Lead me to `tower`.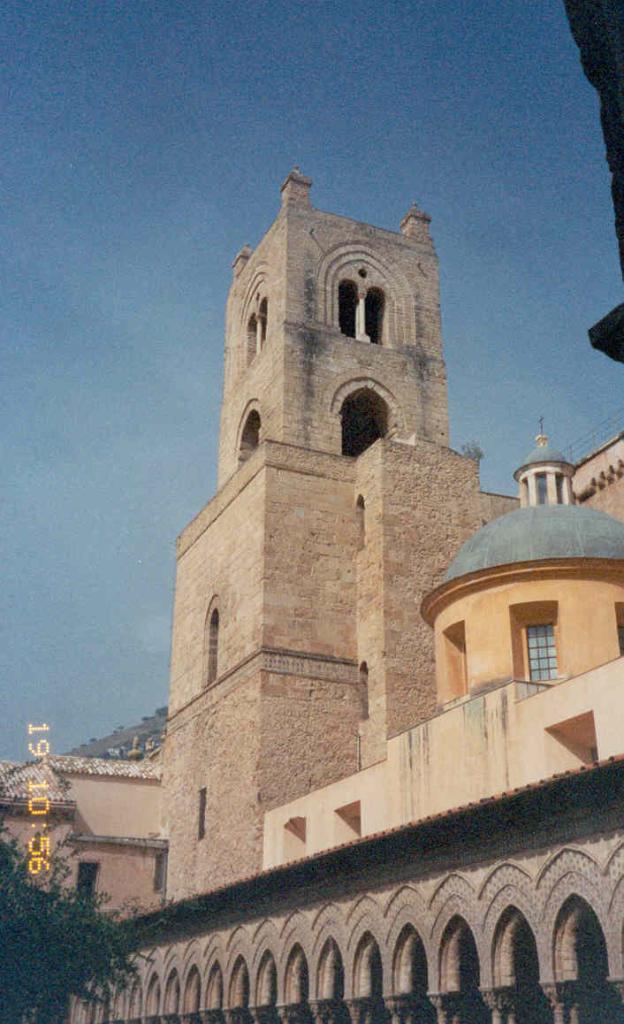
Lead to Rect(0, 172, 623, 916).
